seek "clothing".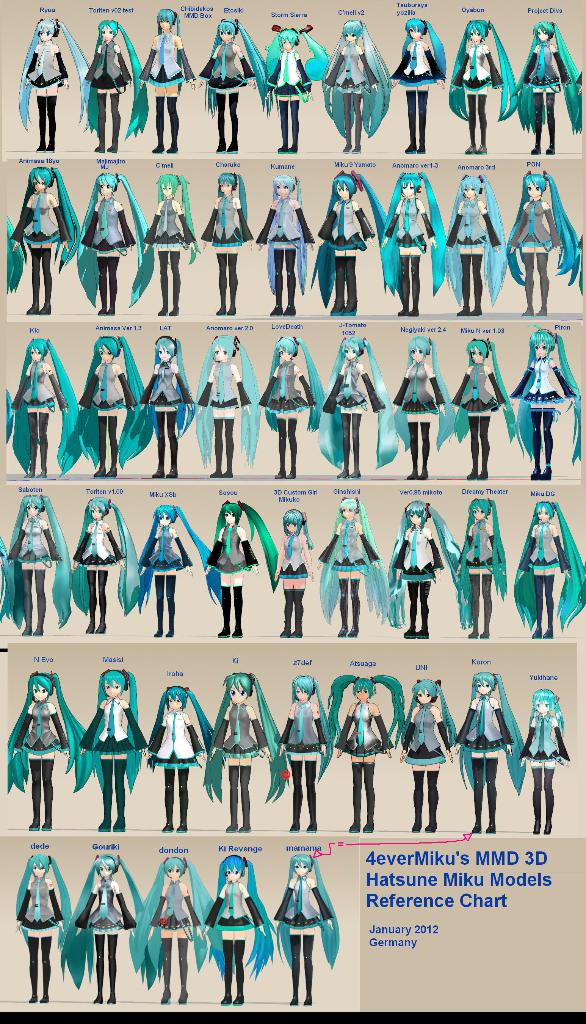
crop(157, 704, 196, 767).
